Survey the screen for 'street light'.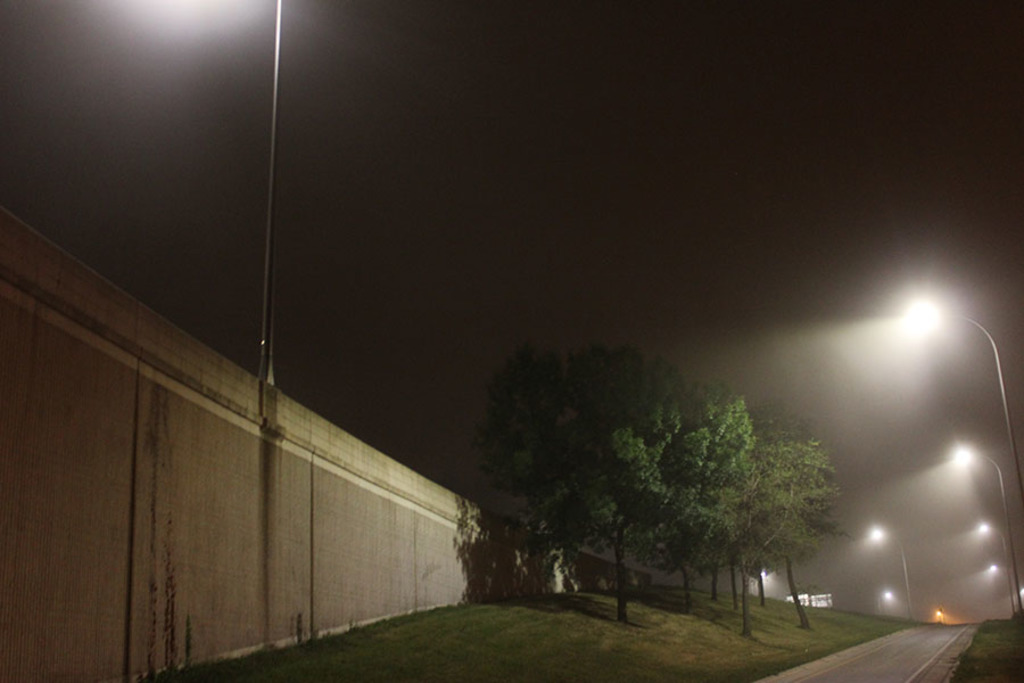
Survey found: BBox(864, 524, 912, 617).
